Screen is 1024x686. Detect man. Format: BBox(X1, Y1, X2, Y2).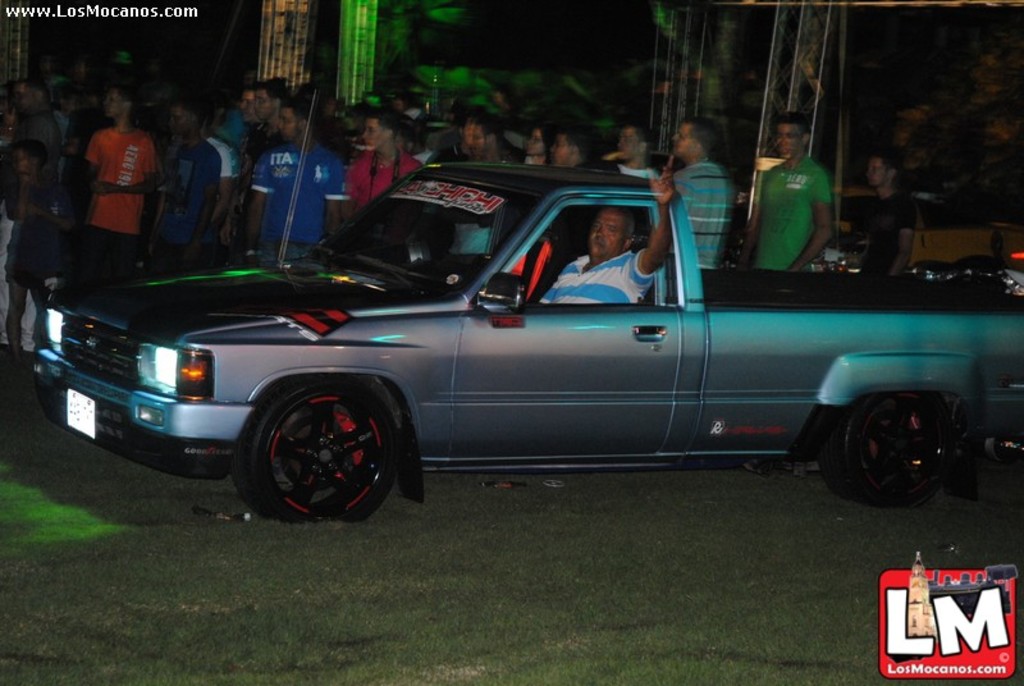
BBox(740, 108, 829, 267).
